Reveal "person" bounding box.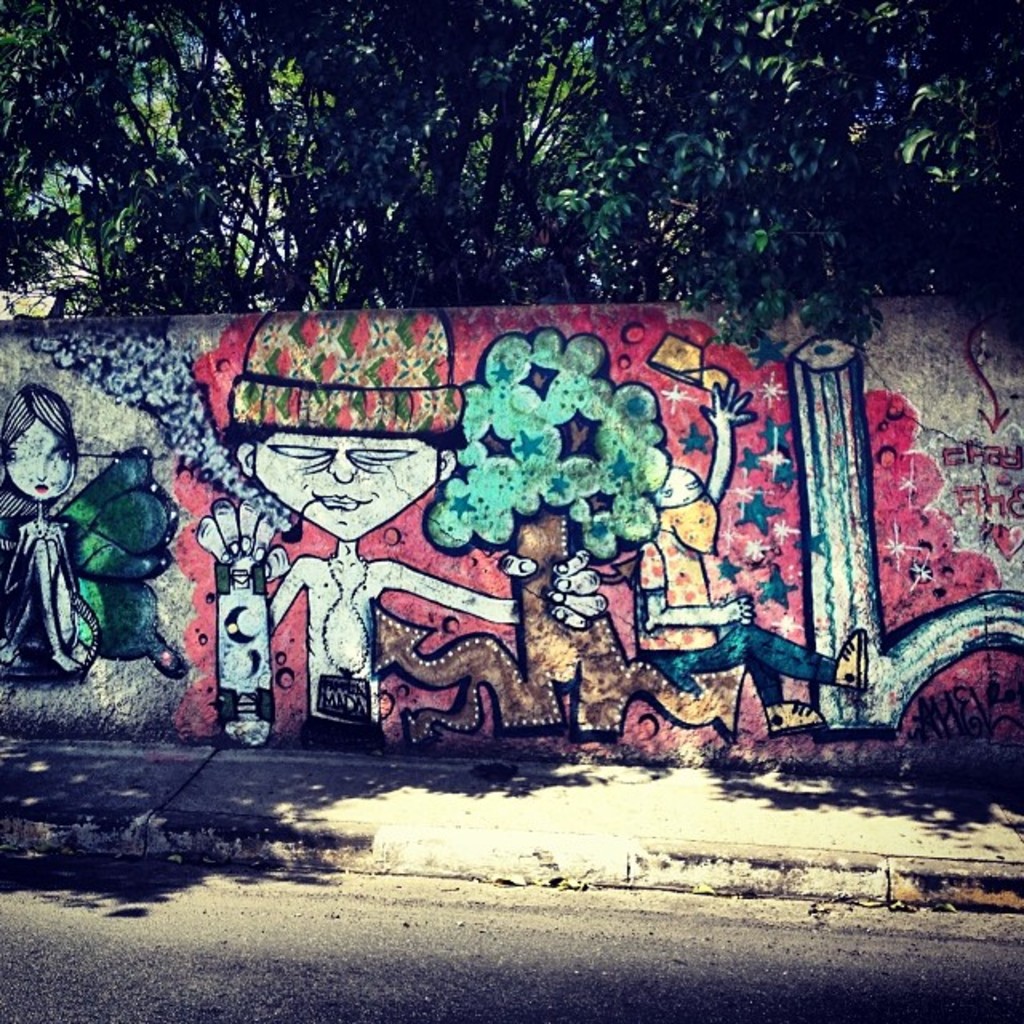
Revealed: [632, 374, 867, 738].
